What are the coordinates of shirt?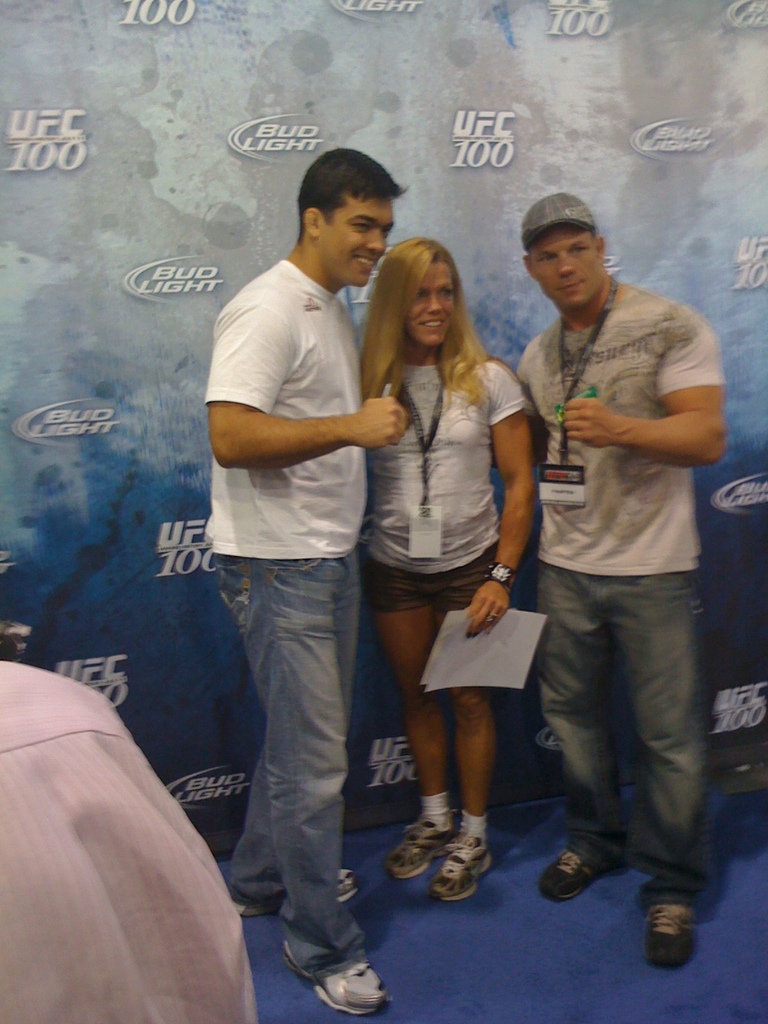
locate(0, 662, 257, 1023).
